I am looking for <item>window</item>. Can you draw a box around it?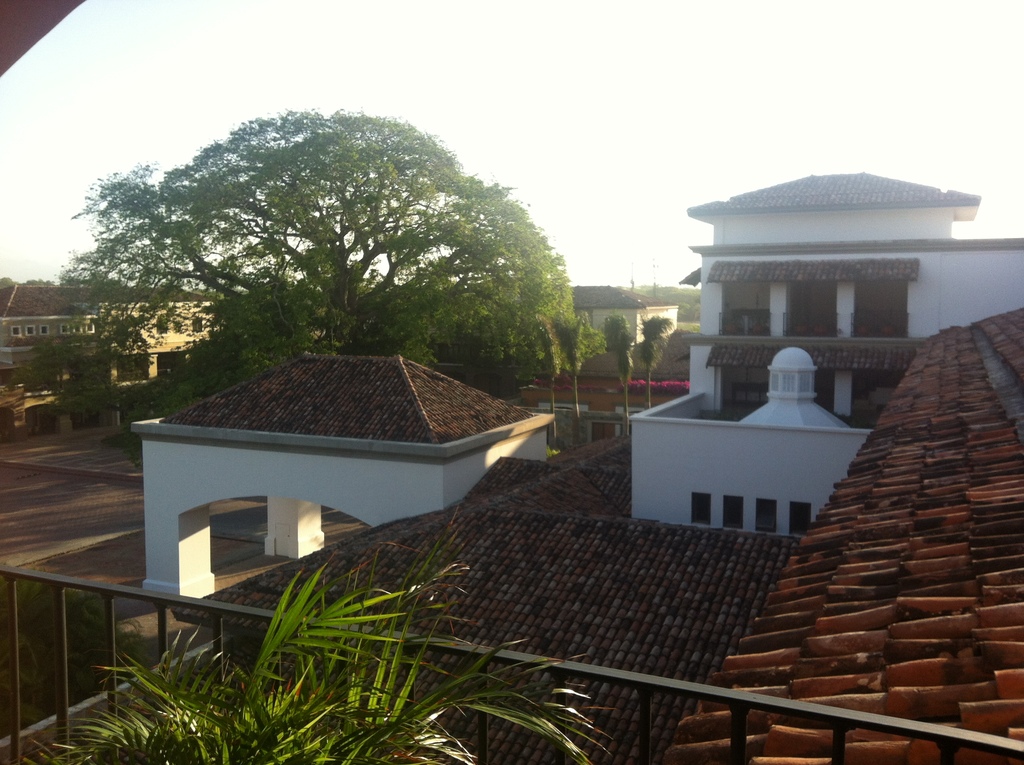
Sure, the bounding box is detection(10, 325, 23, 341).
